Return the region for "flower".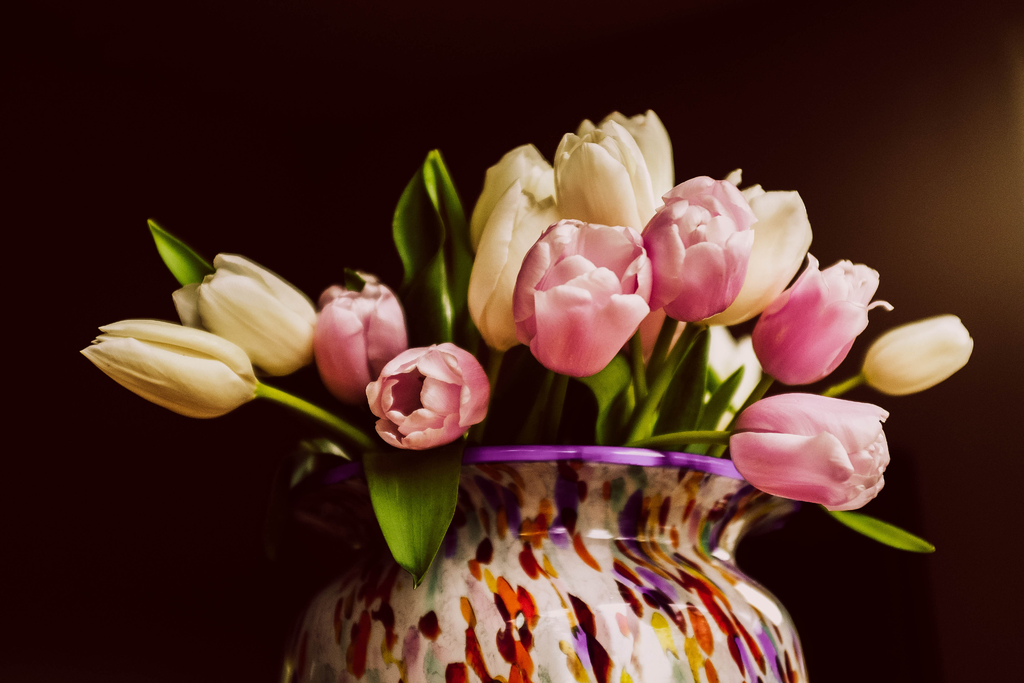
365 344 490 454.
